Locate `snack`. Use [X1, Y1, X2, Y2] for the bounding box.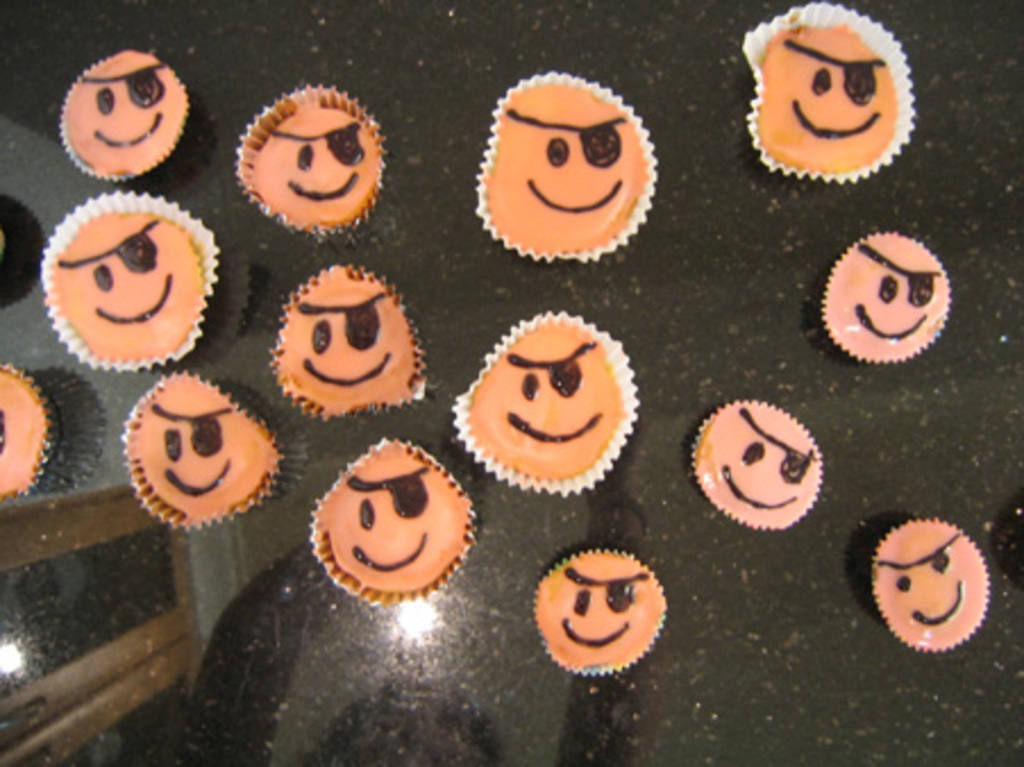
[288, 275, 420, 418].
